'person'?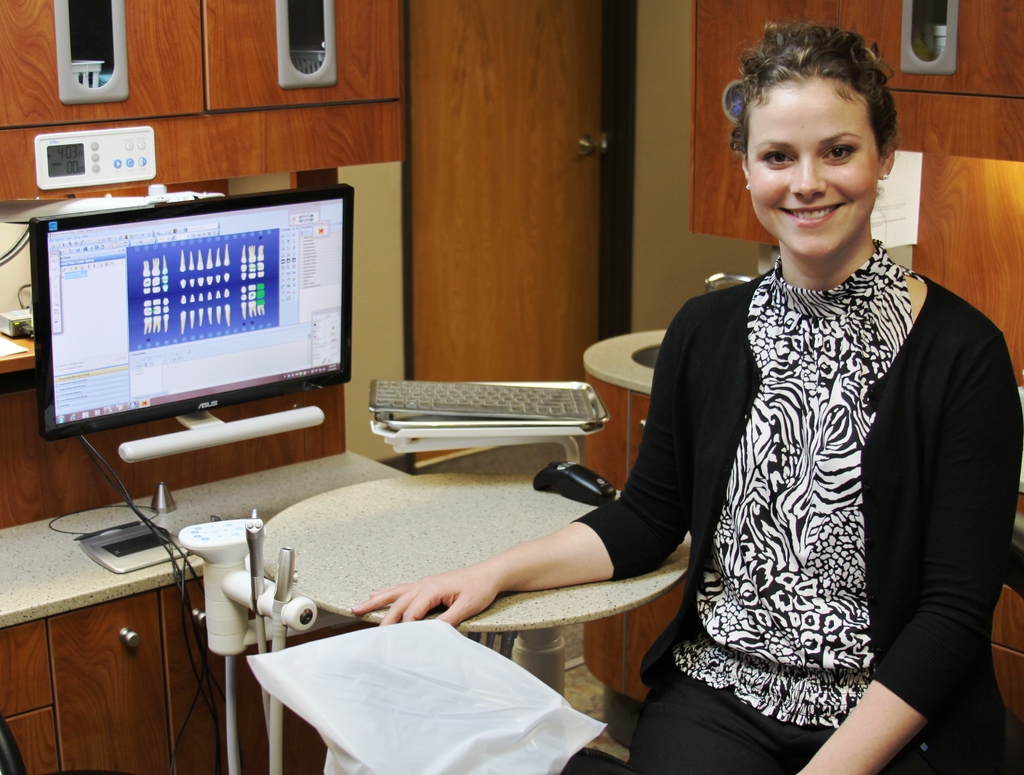
[left=500, top=45, right=973, bottom=770]
